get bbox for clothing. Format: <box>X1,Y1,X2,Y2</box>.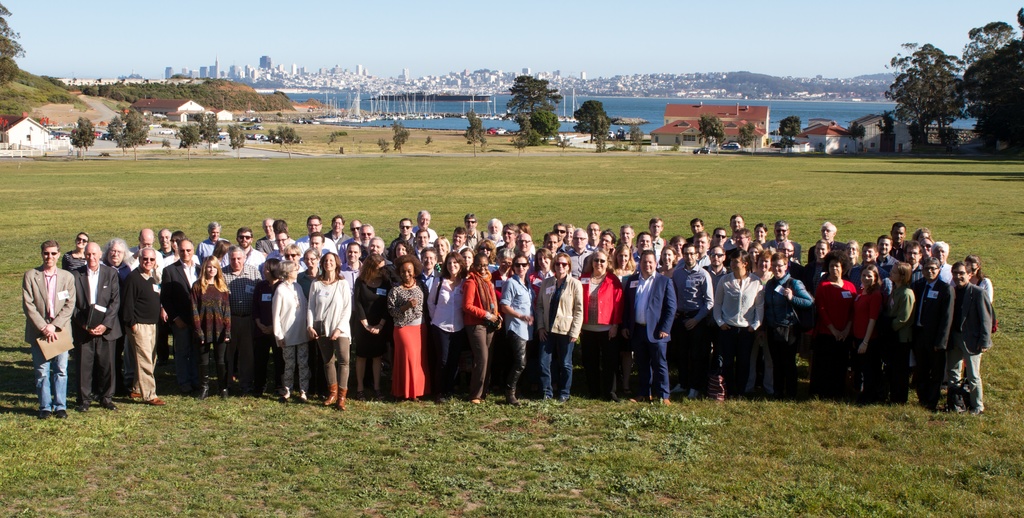
<box>247,273,275,398</box>.
